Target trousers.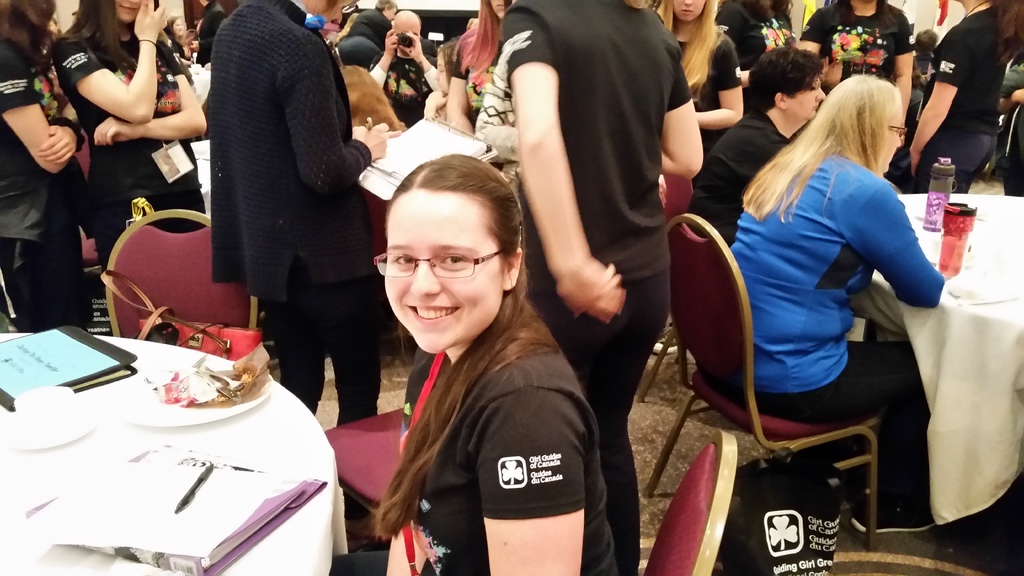
Target region: 758,340,920,507.
